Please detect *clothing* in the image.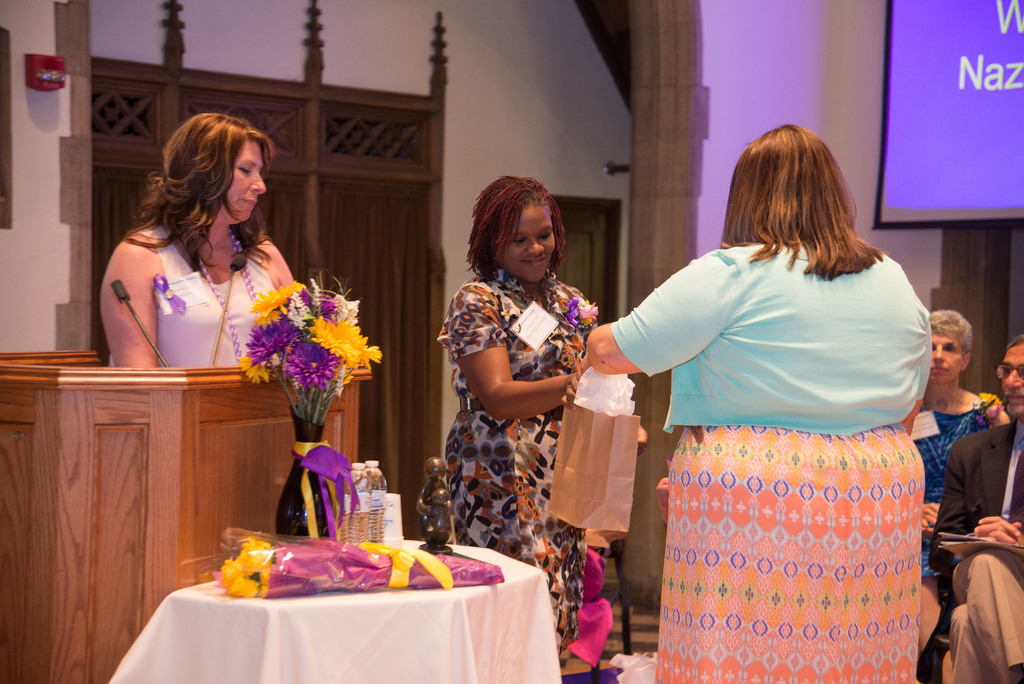
rect(939, 418, 1023, 683).
